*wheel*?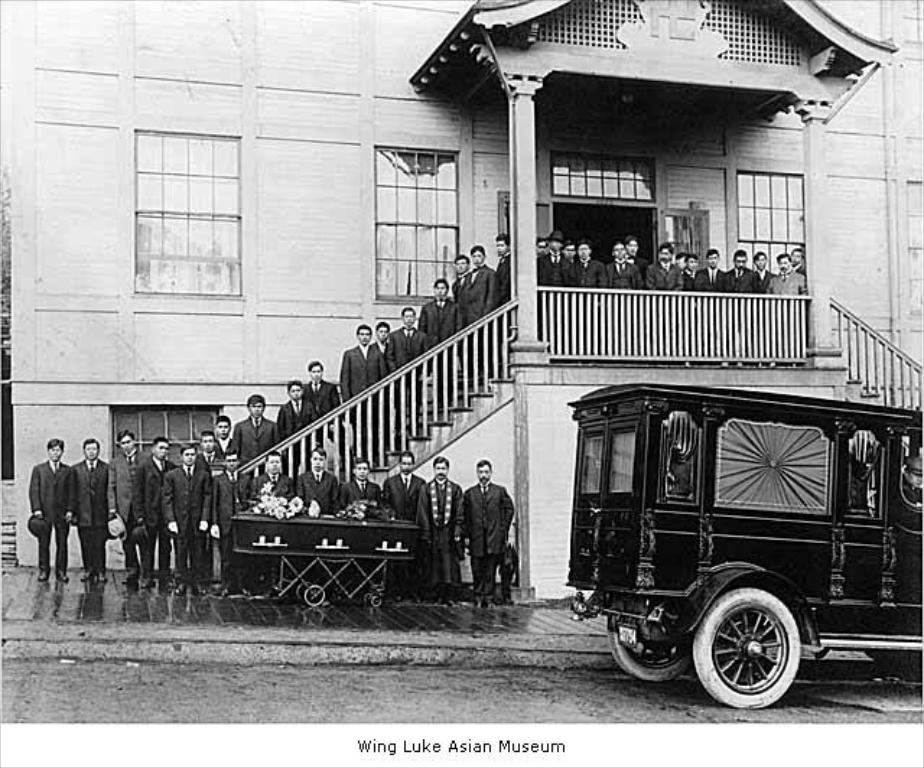
679/580/801/709
